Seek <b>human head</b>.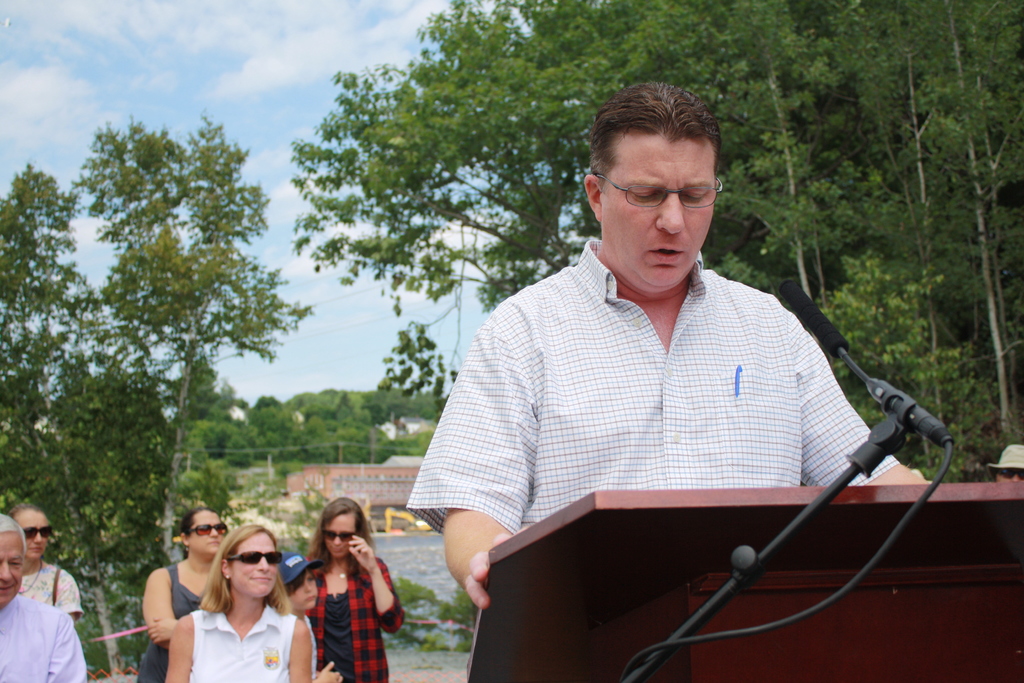
(587,86,744,292).
